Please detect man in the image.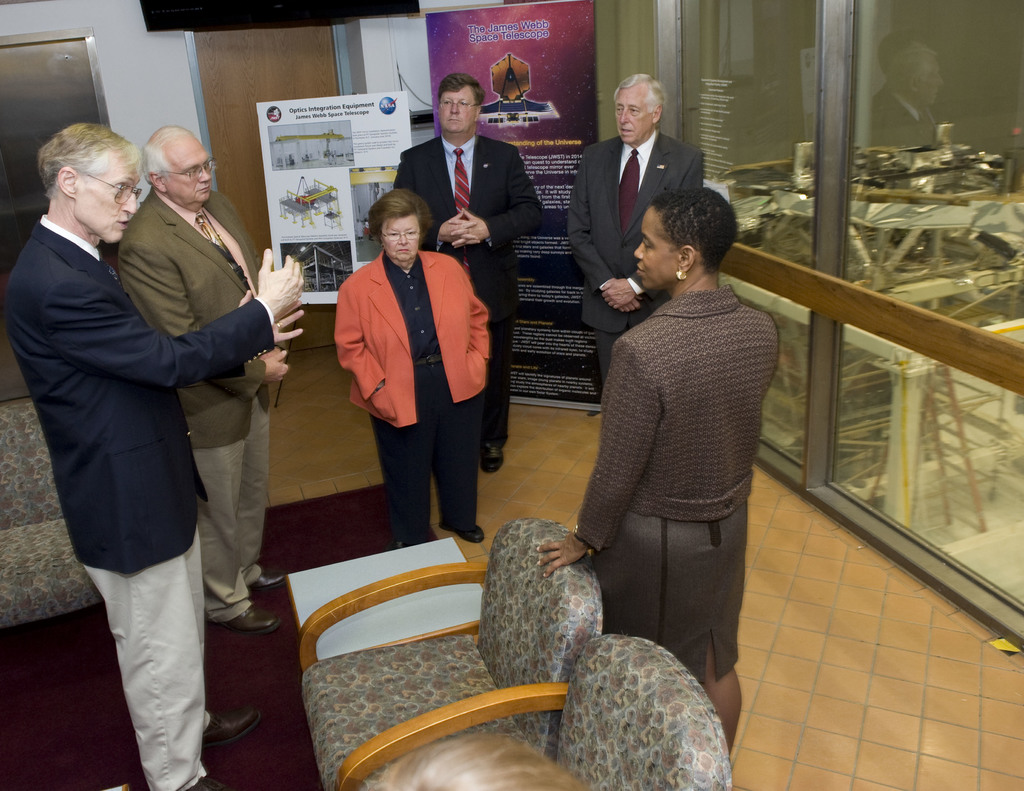
x1=115, y1=128, x2=301, y2=634.
